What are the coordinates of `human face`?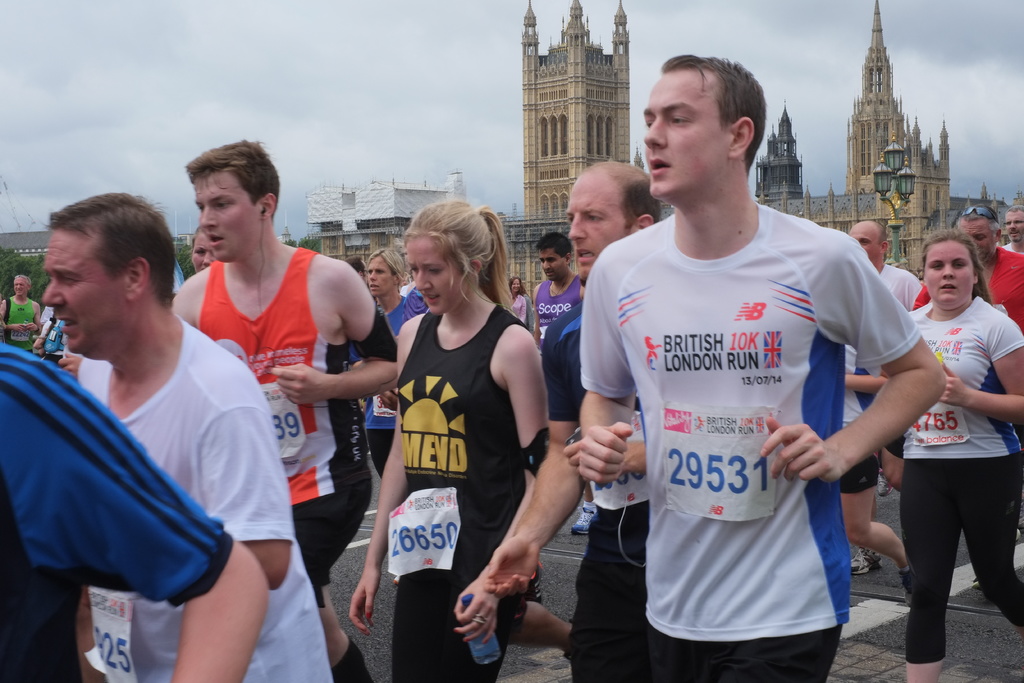
959/218/996/260.
